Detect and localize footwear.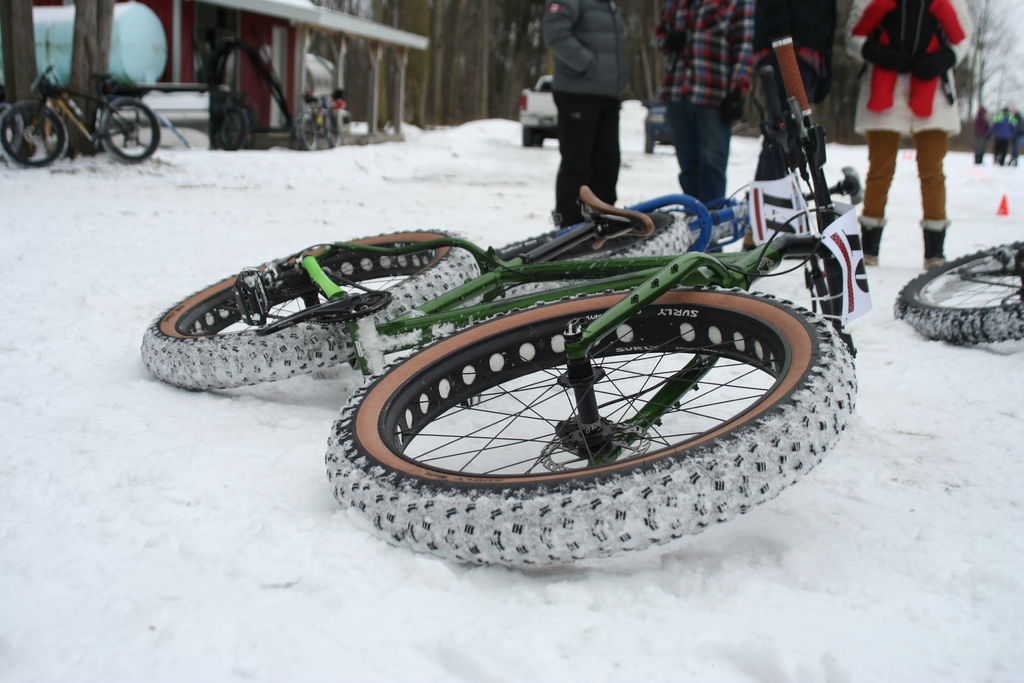
Localized at {"left": 920, "top": 222, "right": 953, "bottom": 270}.
